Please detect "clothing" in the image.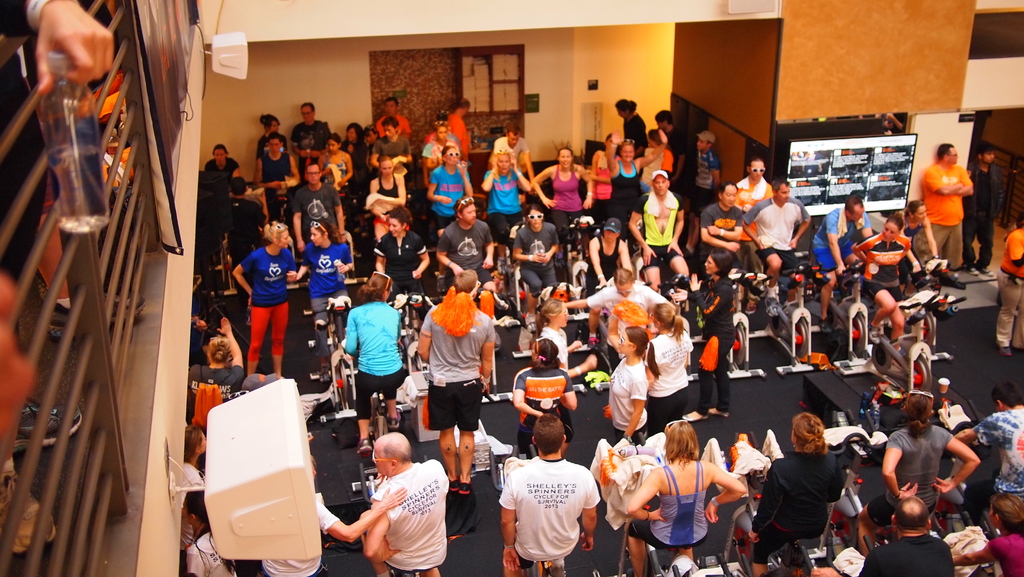
select_region(593, 238, 618, 284).
